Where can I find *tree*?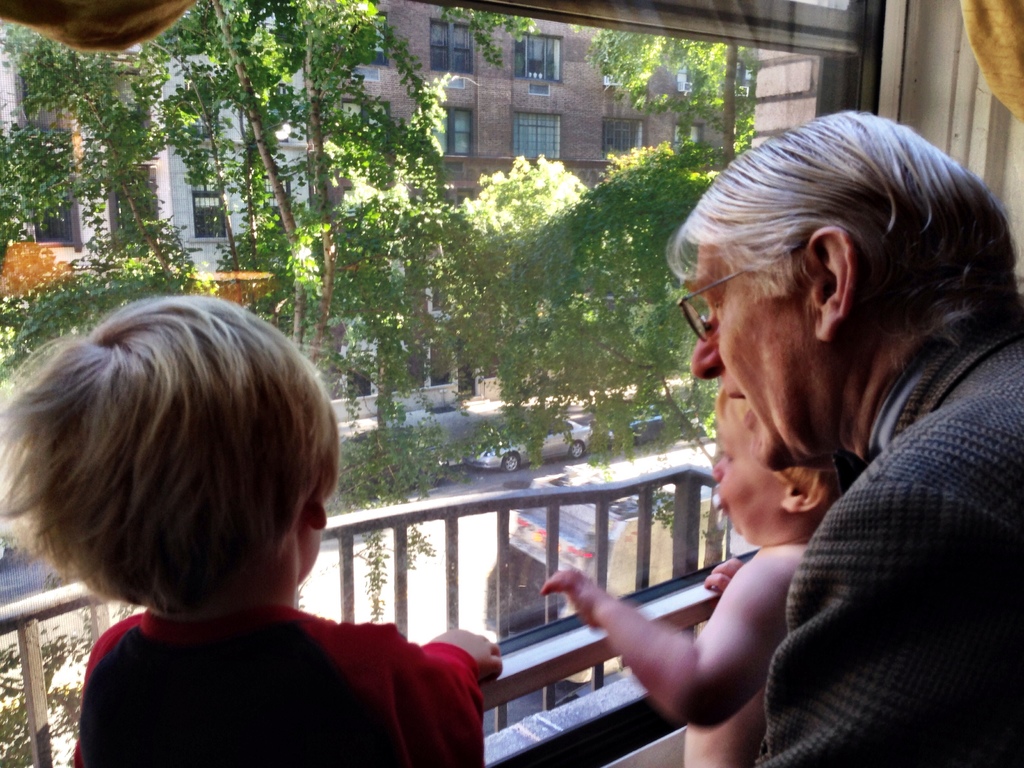
You can find it at pyautogui.locateOnScreen(0, 13, 551, 381).
